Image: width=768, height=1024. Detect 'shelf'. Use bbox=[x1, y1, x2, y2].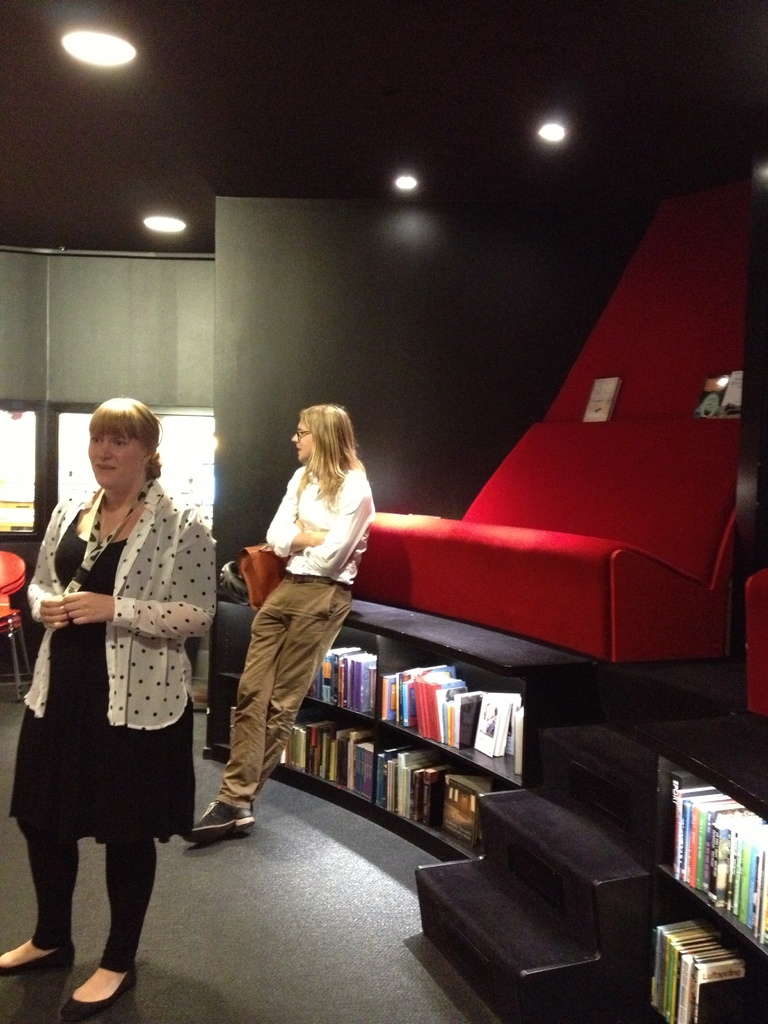
bbox=[647, 754, 765, 958].
